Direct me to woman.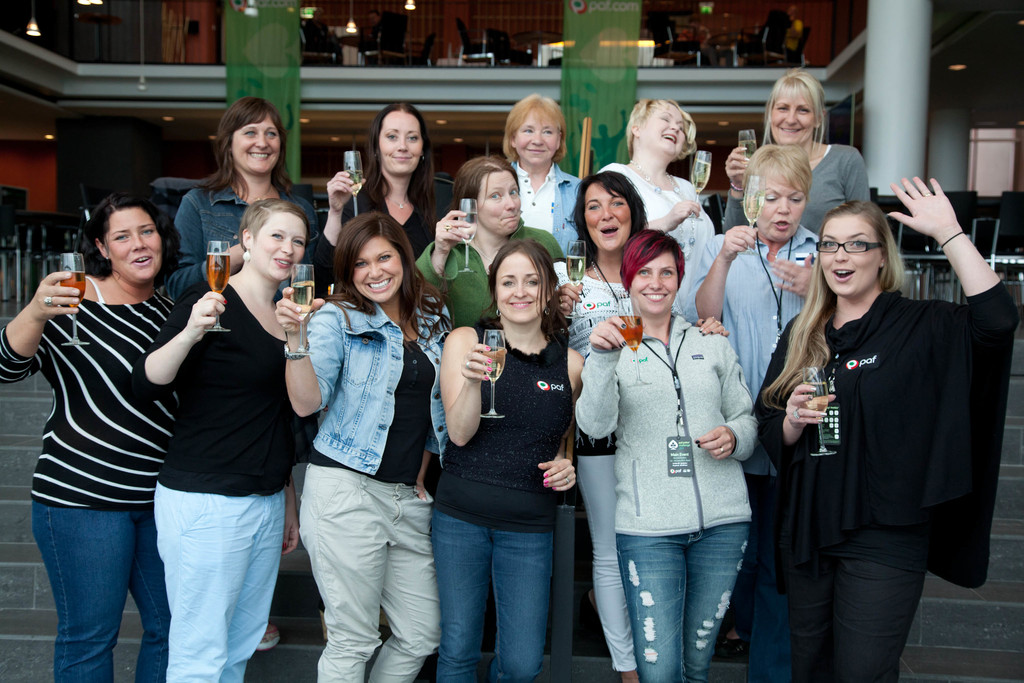
Direction: <box>548,167,737,682</box>.
